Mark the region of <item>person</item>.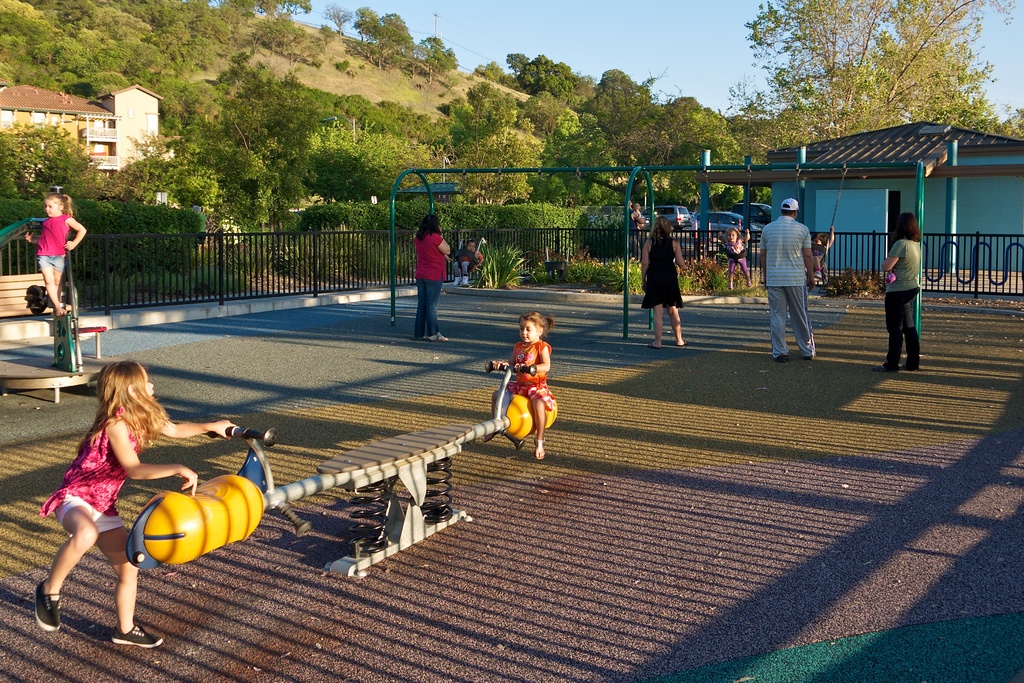
Region: {"left": 495, "top": 312, "right": 557, "bottom": 465}.
